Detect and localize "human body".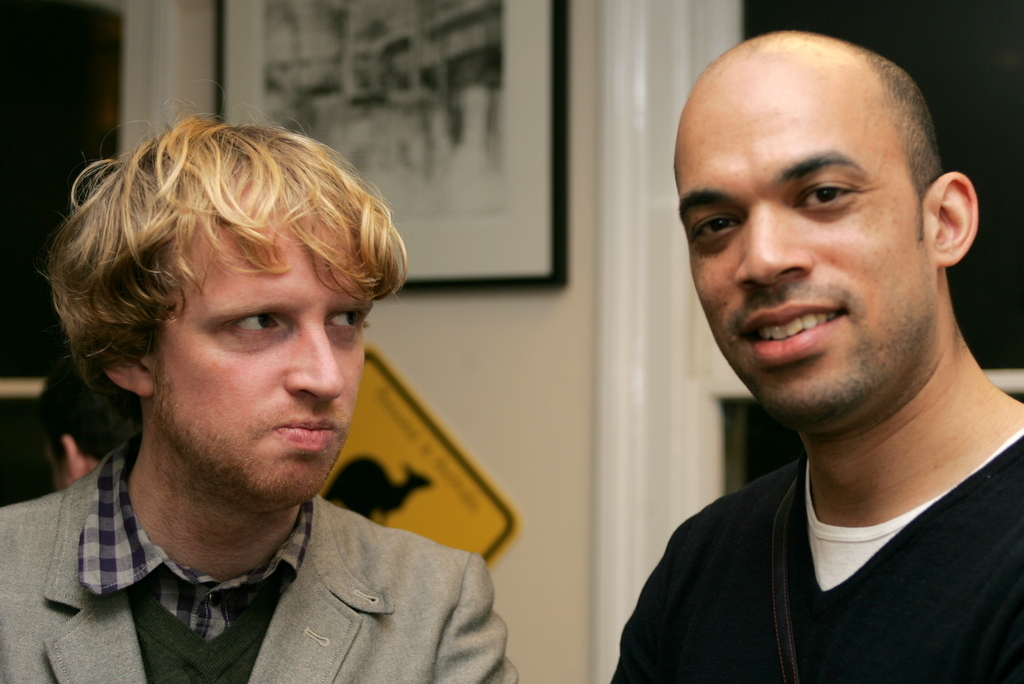
Localized at [left=0, top=105, right=508, bottom=683].
